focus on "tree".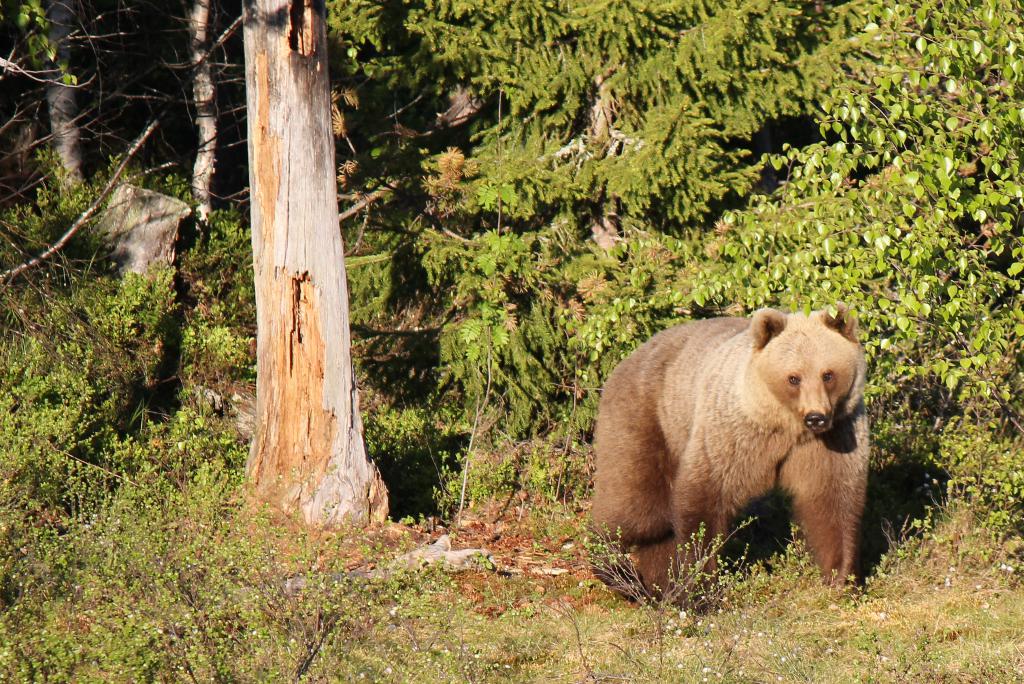
Focused at box(232, 0, 388, 525).
